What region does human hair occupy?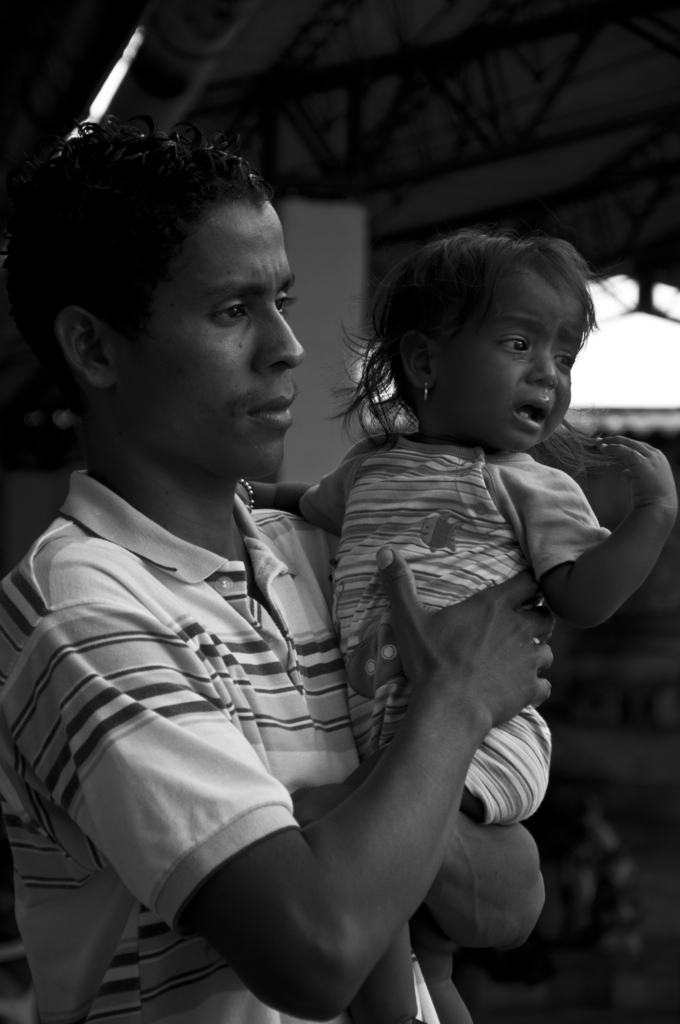
detection(4, 118, 266, 399).
